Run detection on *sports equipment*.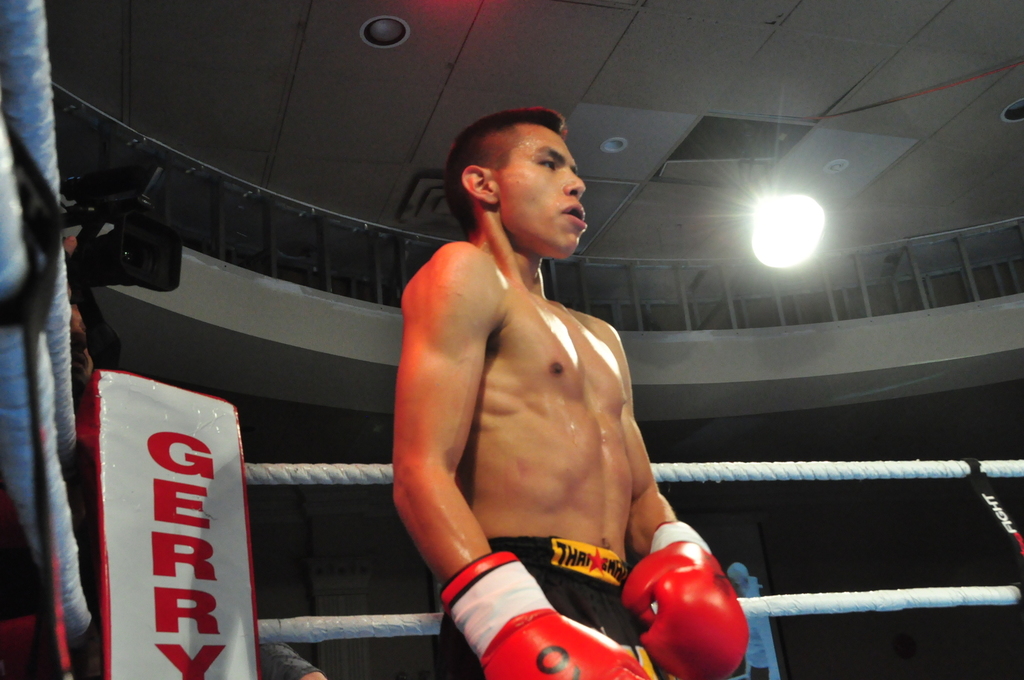
Result: [622, 519, 749, 679].
